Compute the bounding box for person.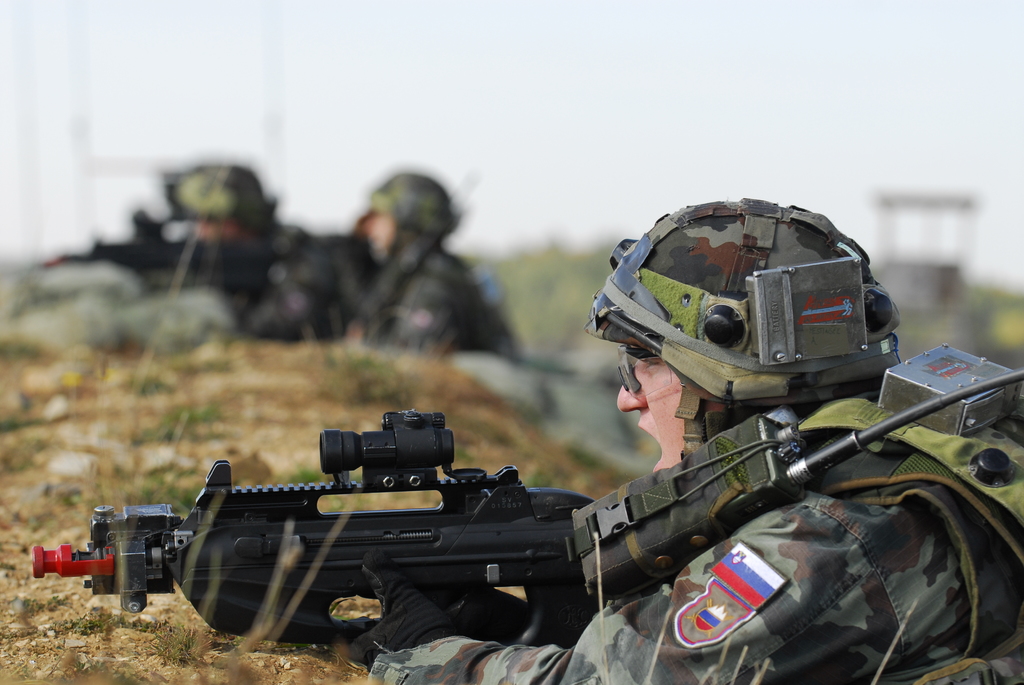
pyautogui.locateOnScreen(309, 208, 964, 684).
